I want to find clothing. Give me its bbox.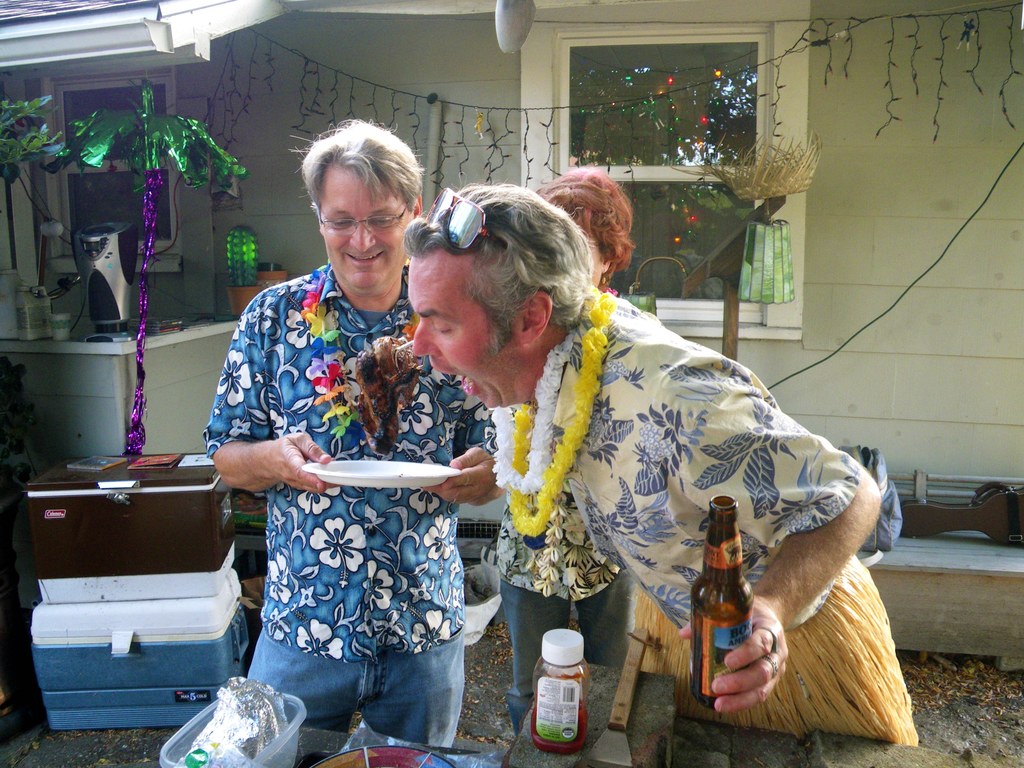
(left=492, top=410, right=631, bottom=723).
